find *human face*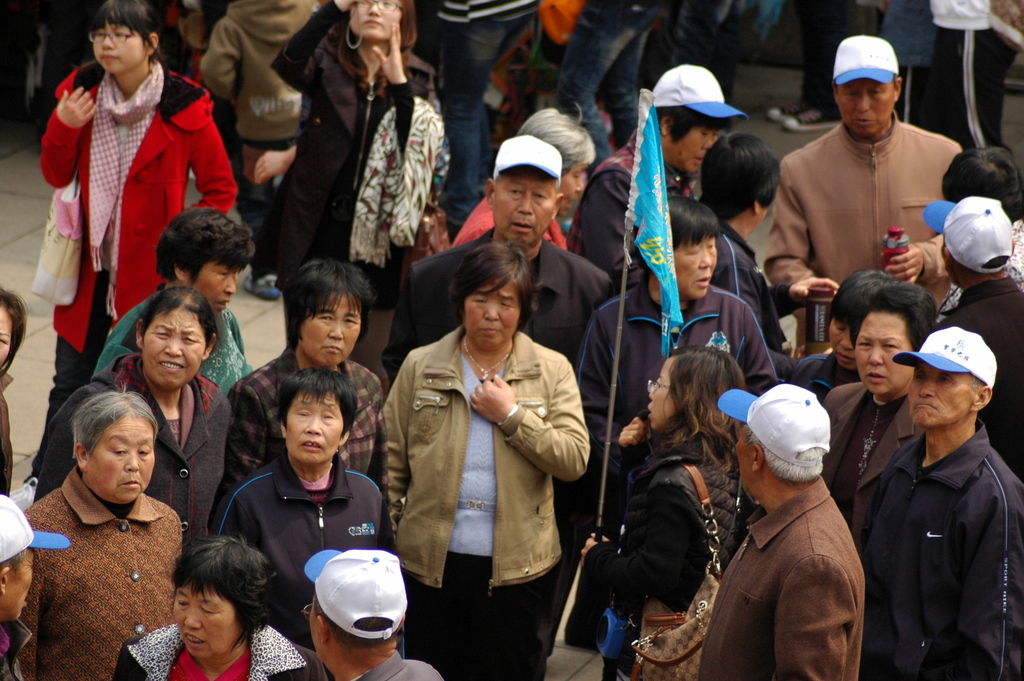
[913,359,973,429]
